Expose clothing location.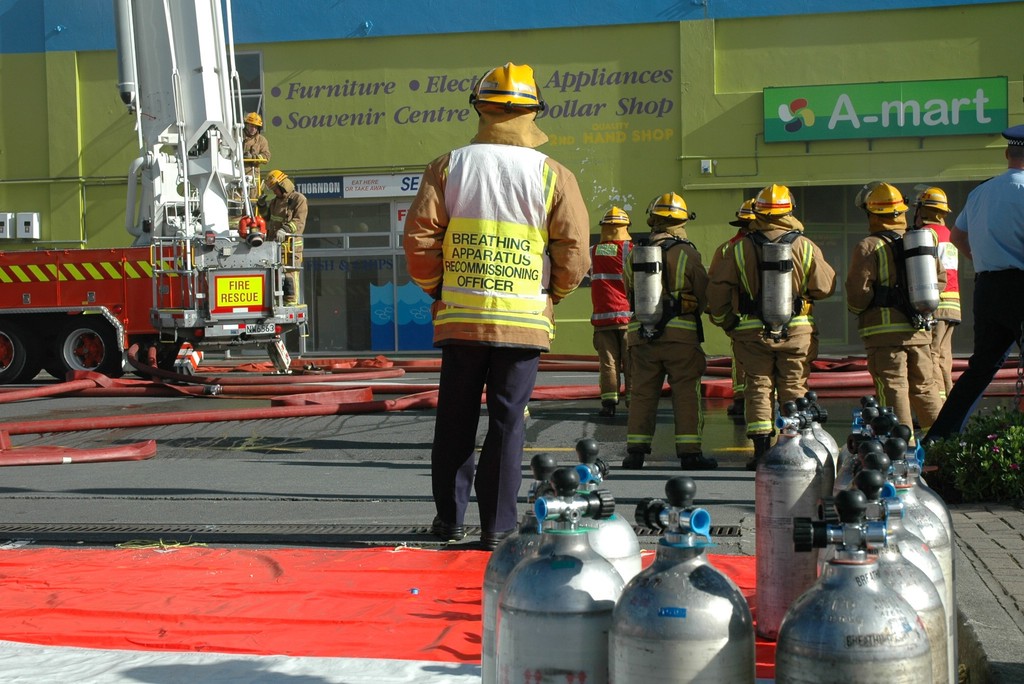
Exposed at [x1=404, y1=75, x2=586, y2=530].
